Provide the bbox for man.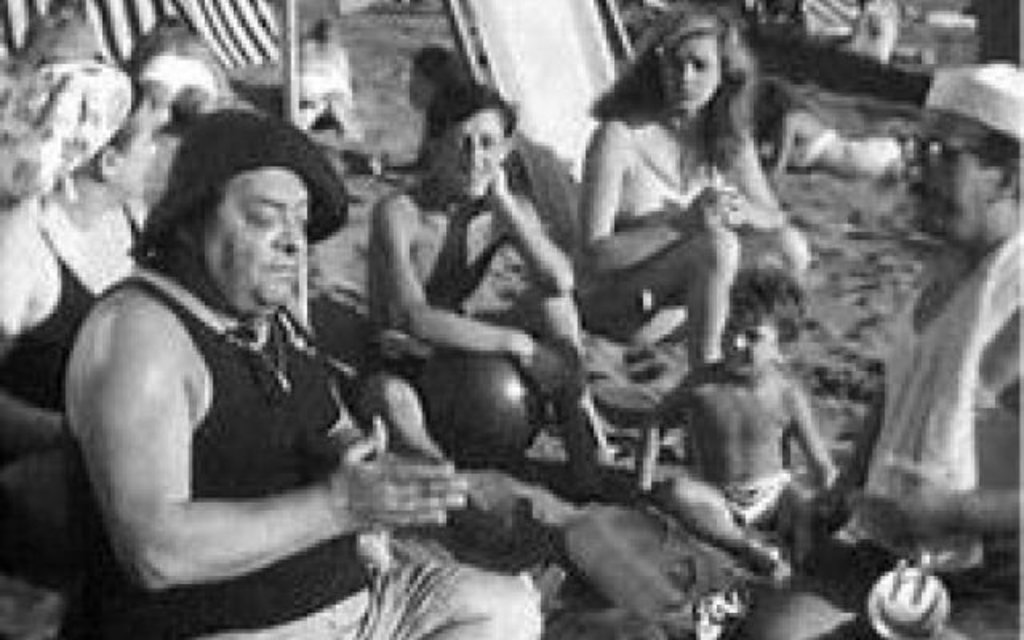
568,54,1022,638.
